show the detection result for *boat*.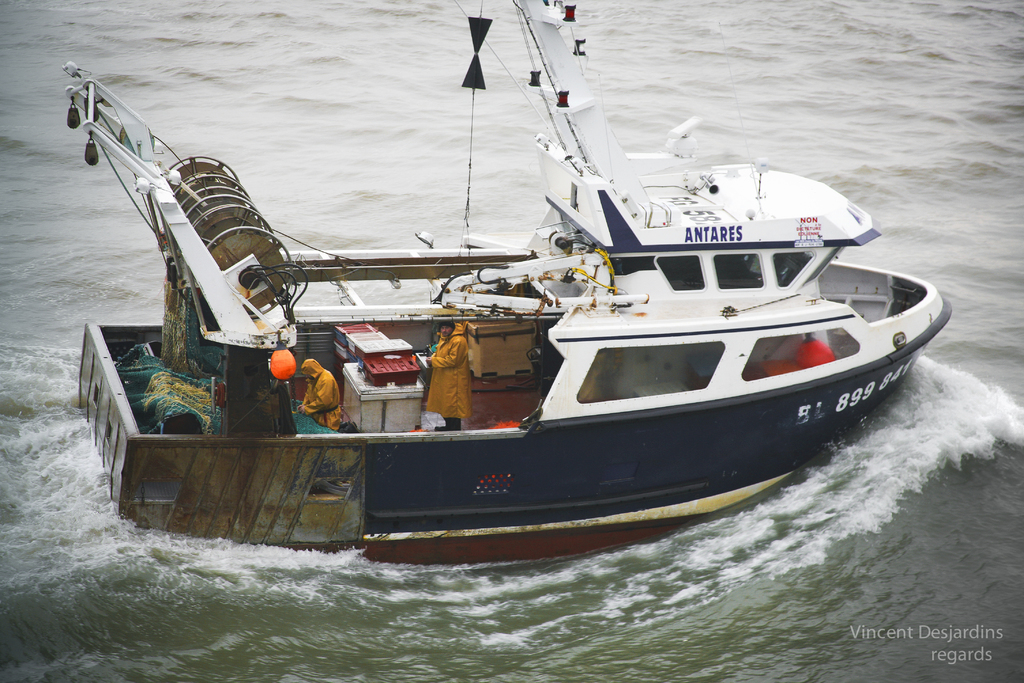
(60, 38, 950, 573).
